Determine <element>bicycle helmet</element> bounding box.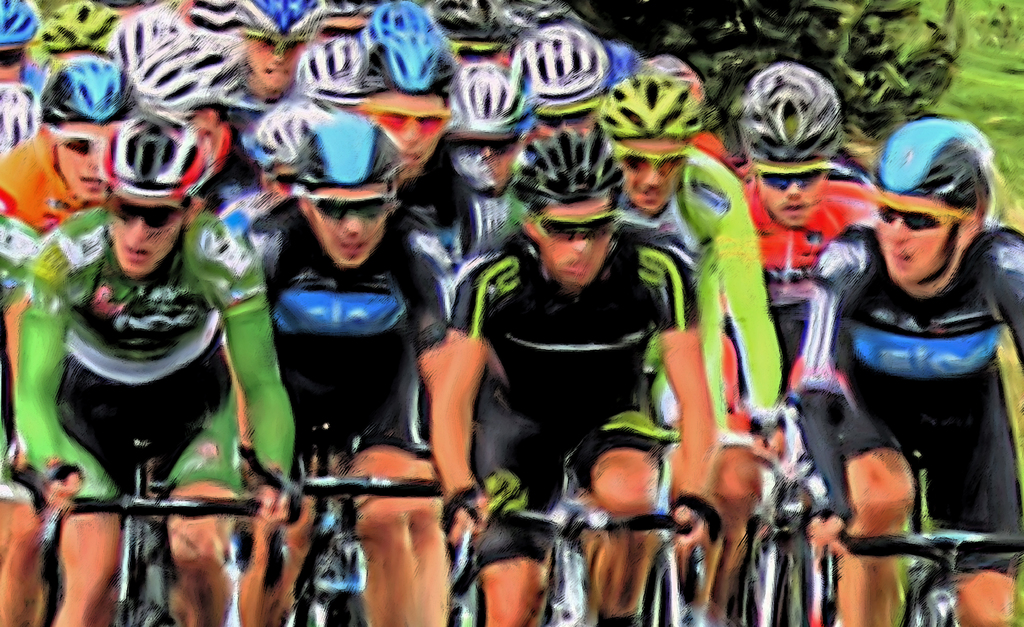
Determined: [x1=113, y1=117, x2=209, y2=200].
